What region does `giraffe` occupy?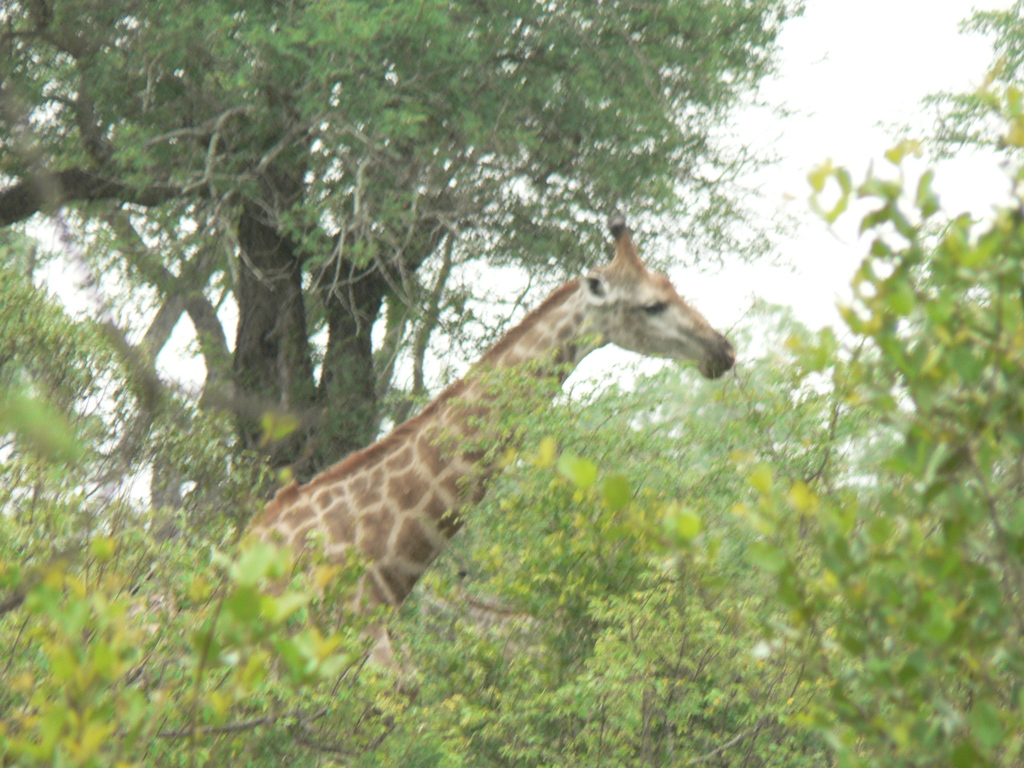
239,209,737,687.
